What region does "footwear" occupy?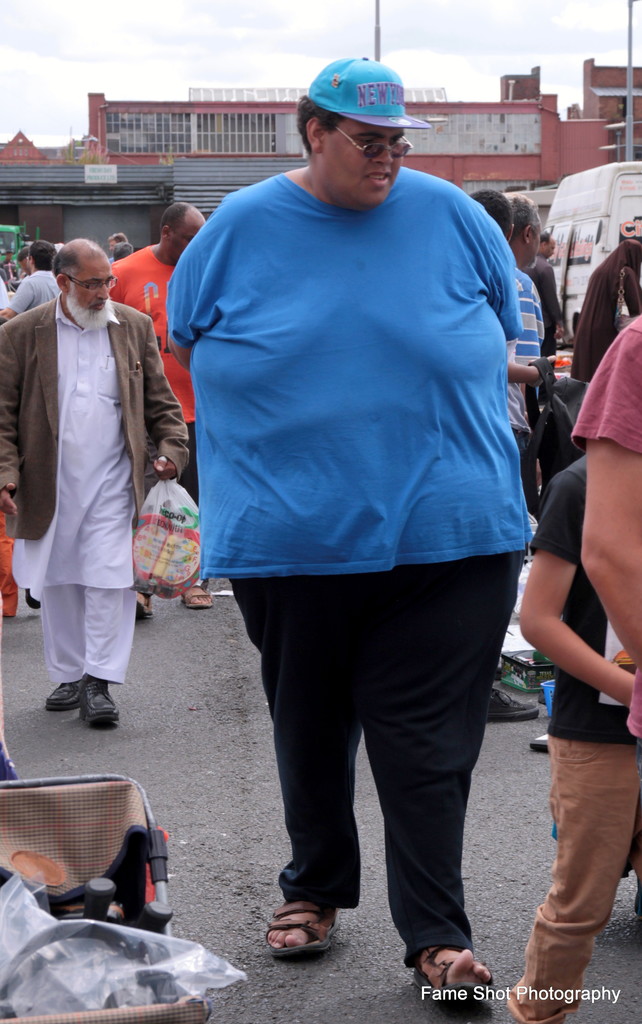
<region>413, 940, 494, 1014</region>.
